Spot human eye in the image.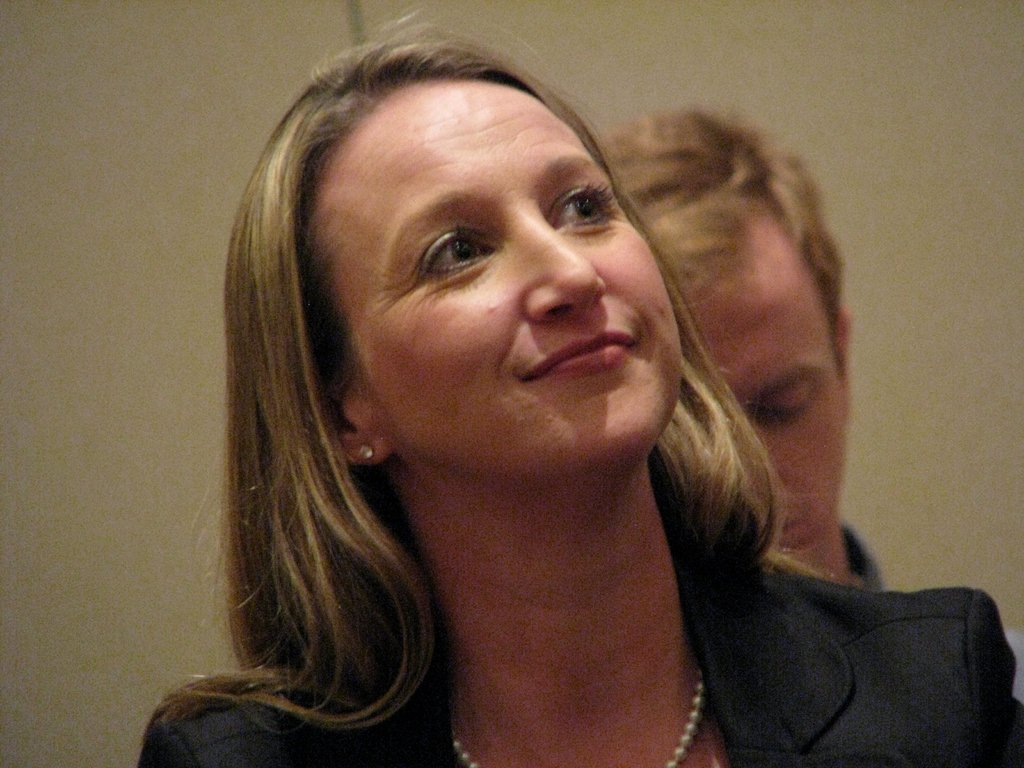
human eye found at (756,383,815,422).
